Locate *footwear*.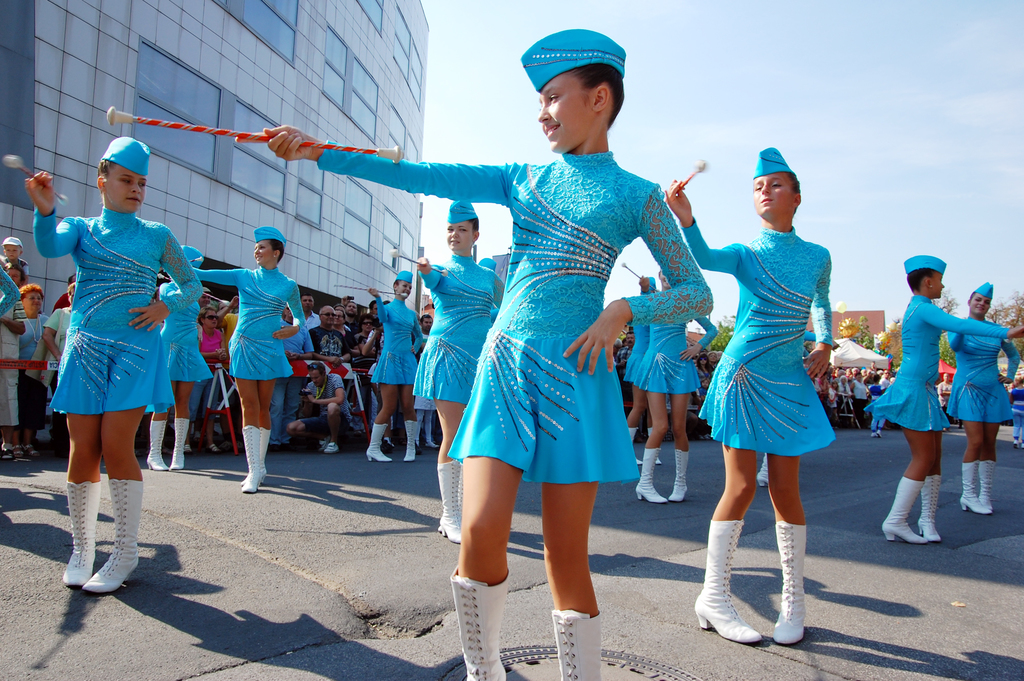
Bounding box: BBox(755, 457, 767, 487).
